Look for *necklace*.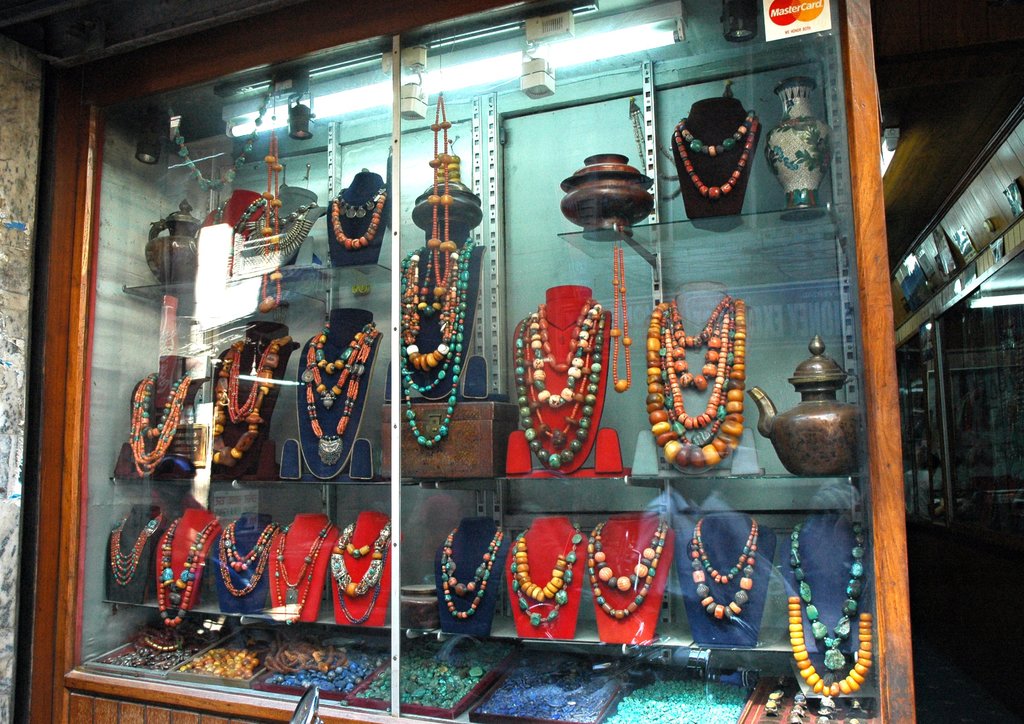
Found: bbox=[516, 527, 574, 600].
